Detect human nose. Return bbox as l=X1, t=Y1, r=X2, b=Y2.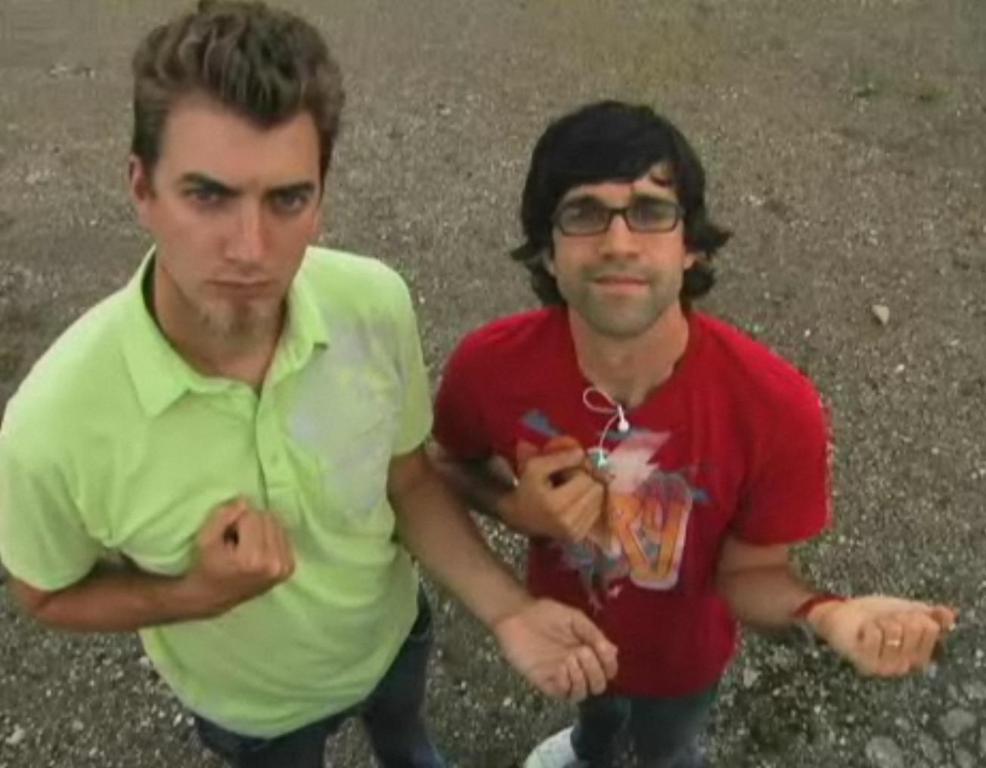
l=225, t=197, r=265, b=265.
